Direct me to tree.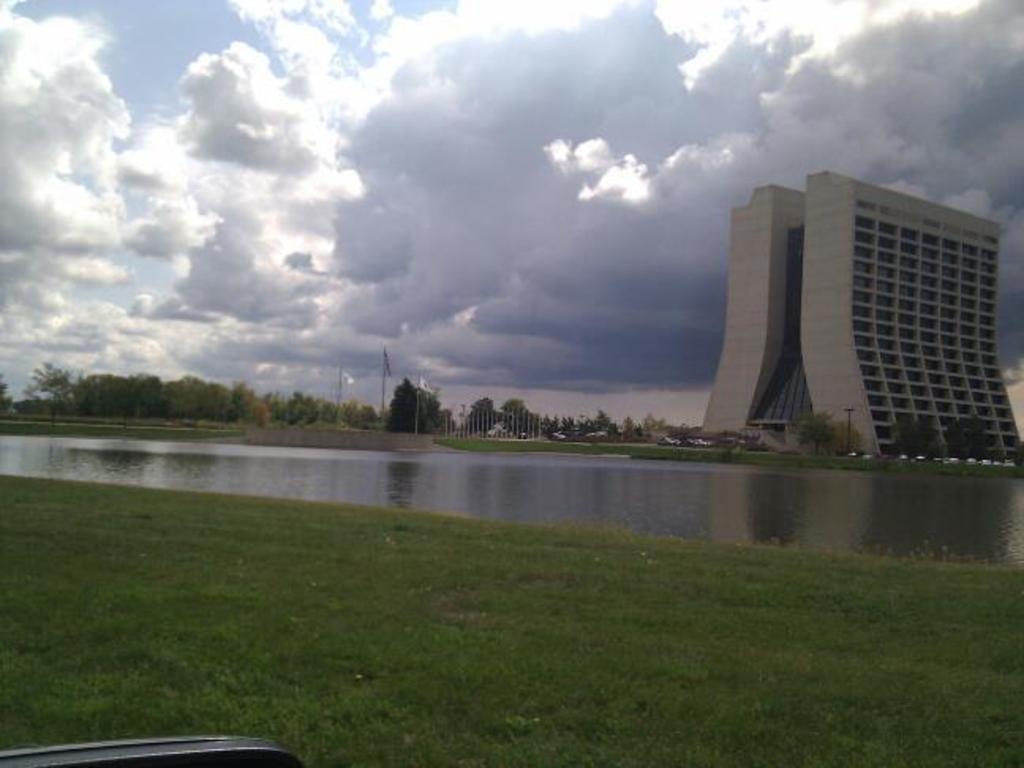
Direction: x1=0 y1=352 x2=79 y2=412.
